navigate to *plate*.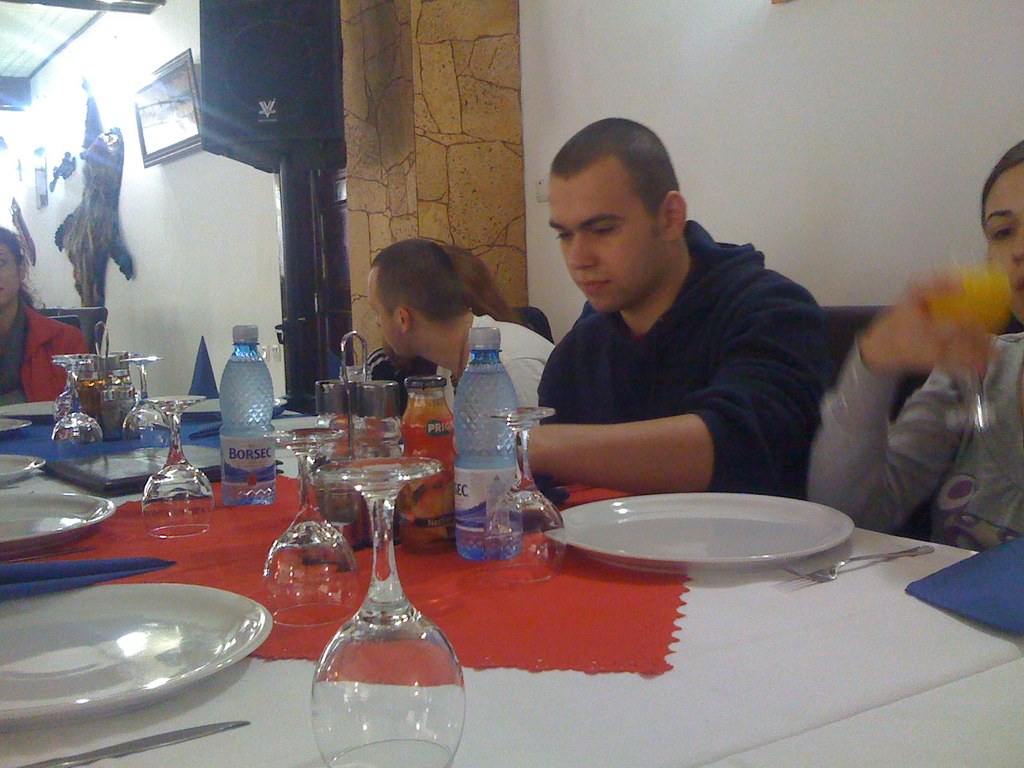
Navigation target: rect(0, 416, 30, 431).
